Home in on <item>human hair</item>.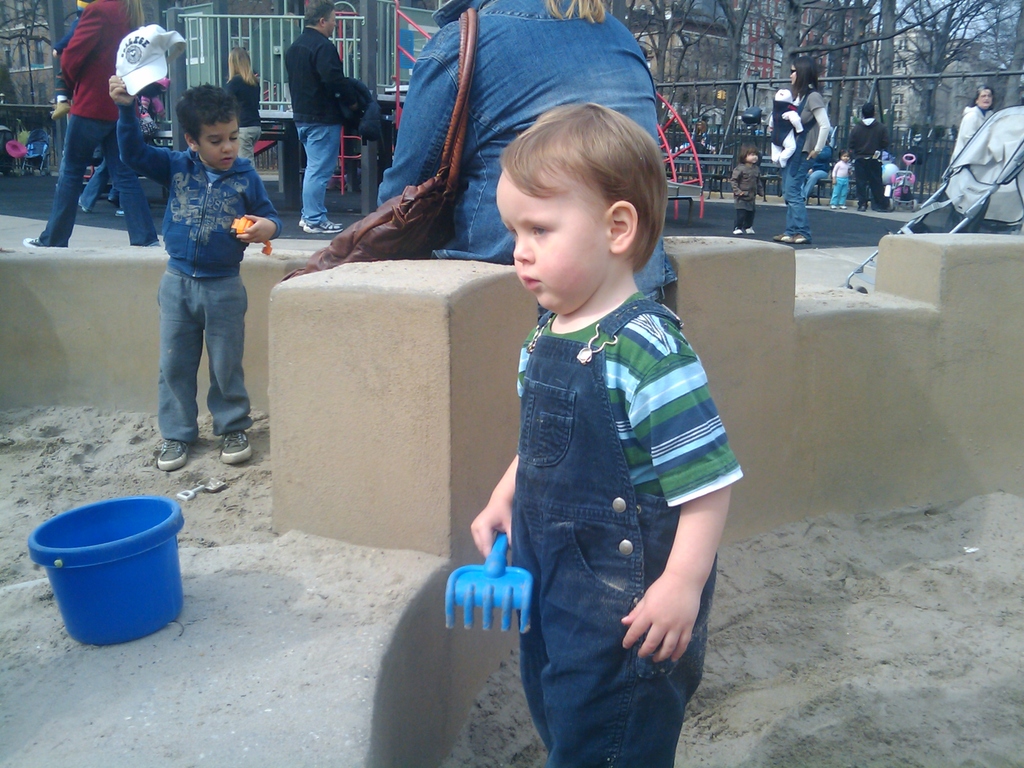
Homed in at {"left": 791, "top": 55, "right": 825, "bottom": 109}.
